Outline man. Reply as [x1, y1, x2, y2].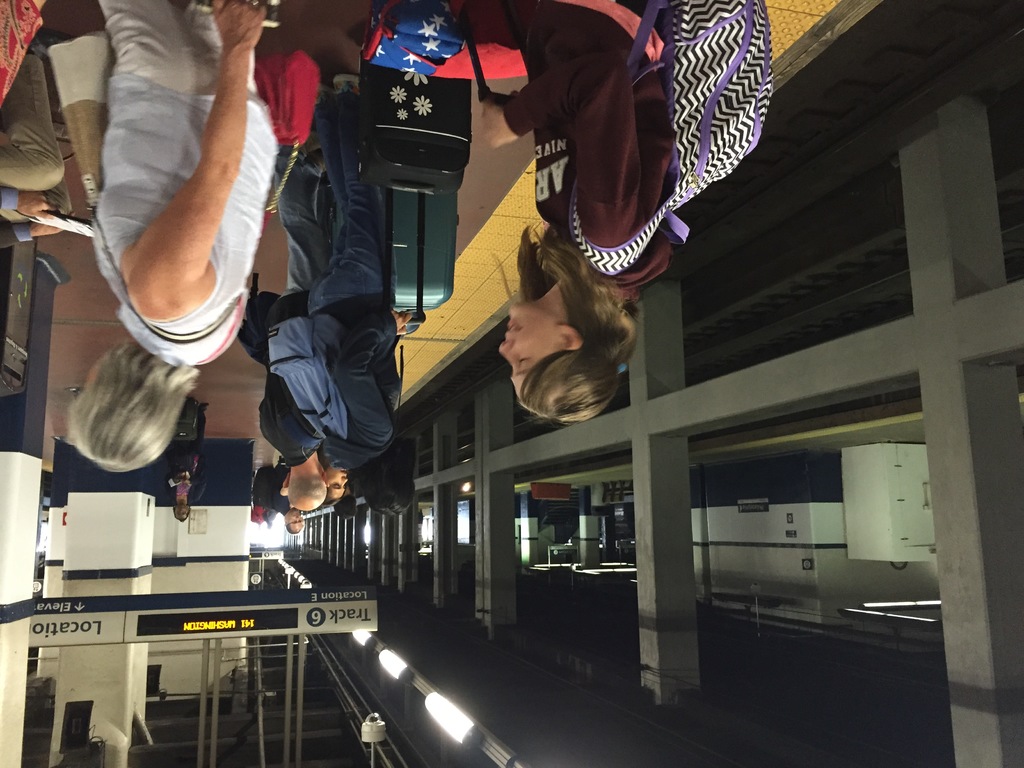
[256, 146, 329, 511].
